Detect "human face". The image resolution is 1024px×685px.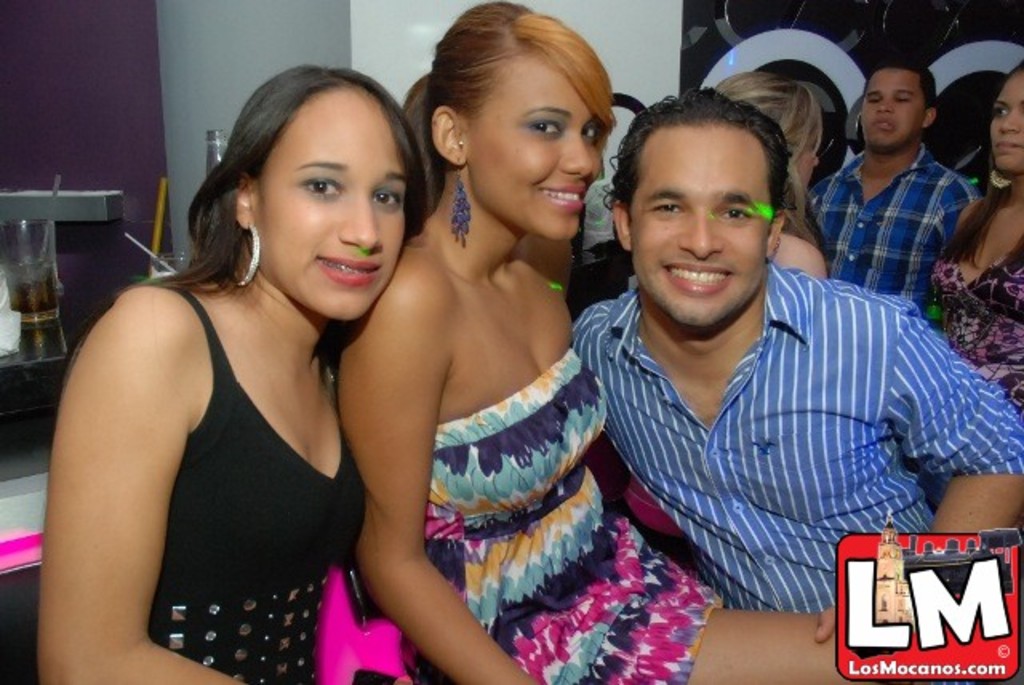
select_region(794, 138, 818, 190).
